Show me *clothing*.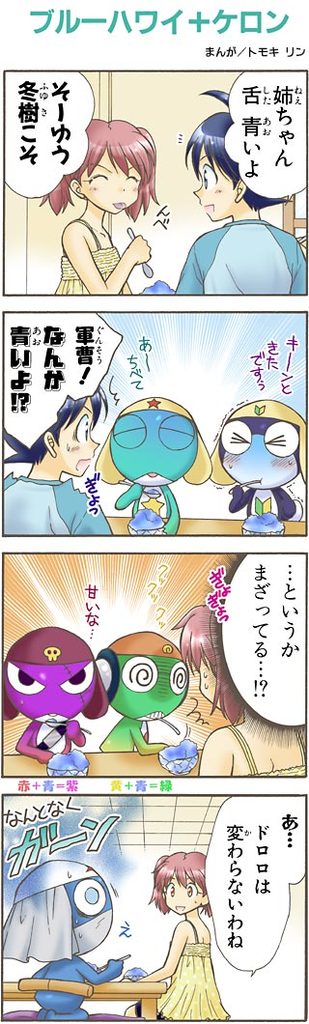
*clothing* is here: 137,912,233,1018.
